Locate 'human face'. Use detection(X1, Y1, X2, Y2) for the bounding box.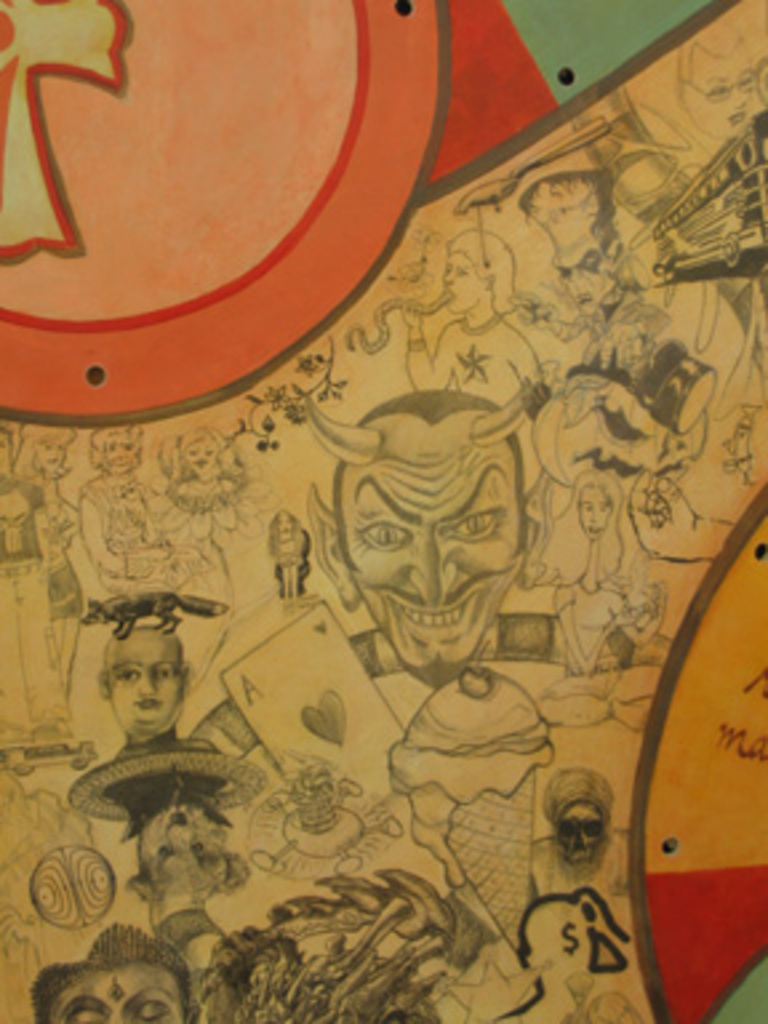
detection(184, 437, 216, 475).
